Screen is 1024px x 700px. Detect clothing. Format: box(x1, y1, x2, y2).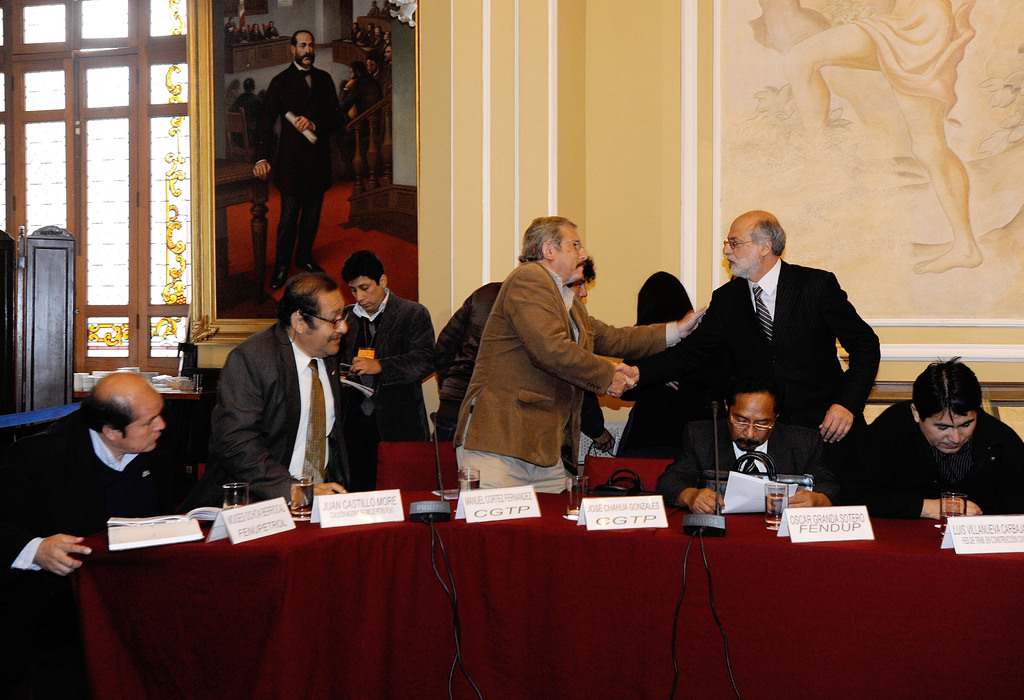
box(259, 61, 342, 268).
